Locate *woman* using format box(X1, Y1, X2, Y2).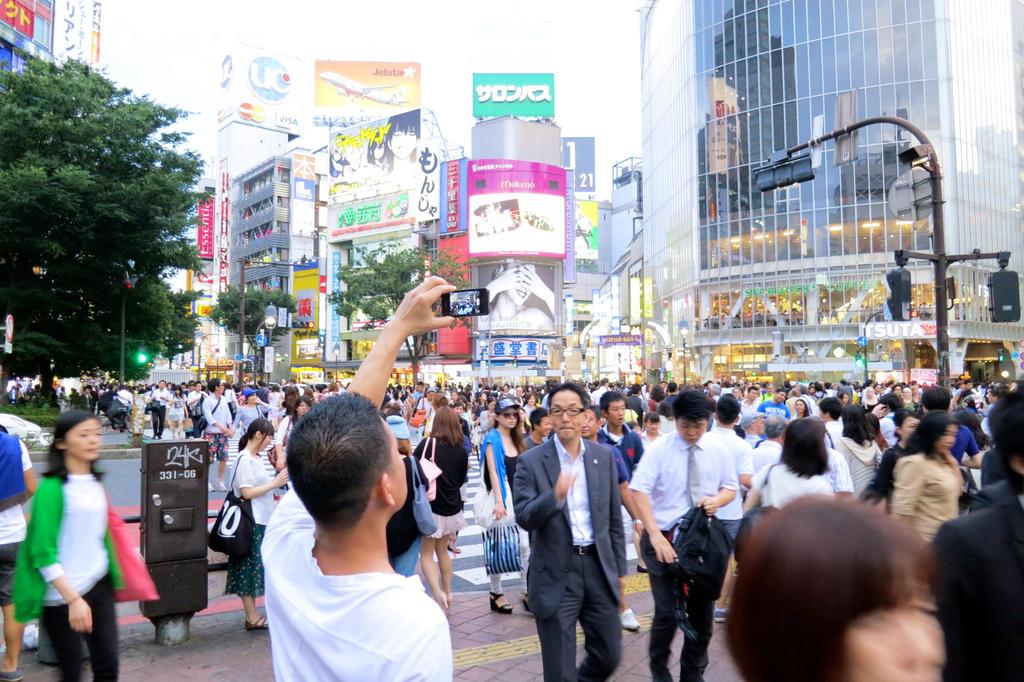
box(477, 394, 536, 613).
